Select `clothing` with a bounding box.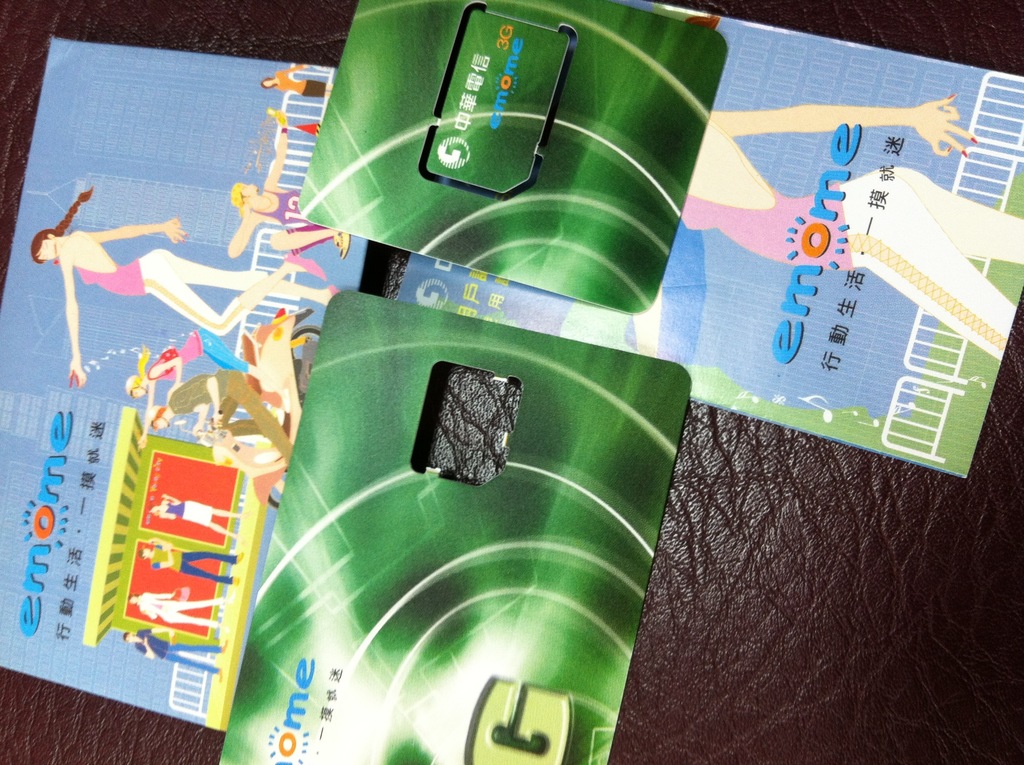
box=[135, 590, 226, 629].
